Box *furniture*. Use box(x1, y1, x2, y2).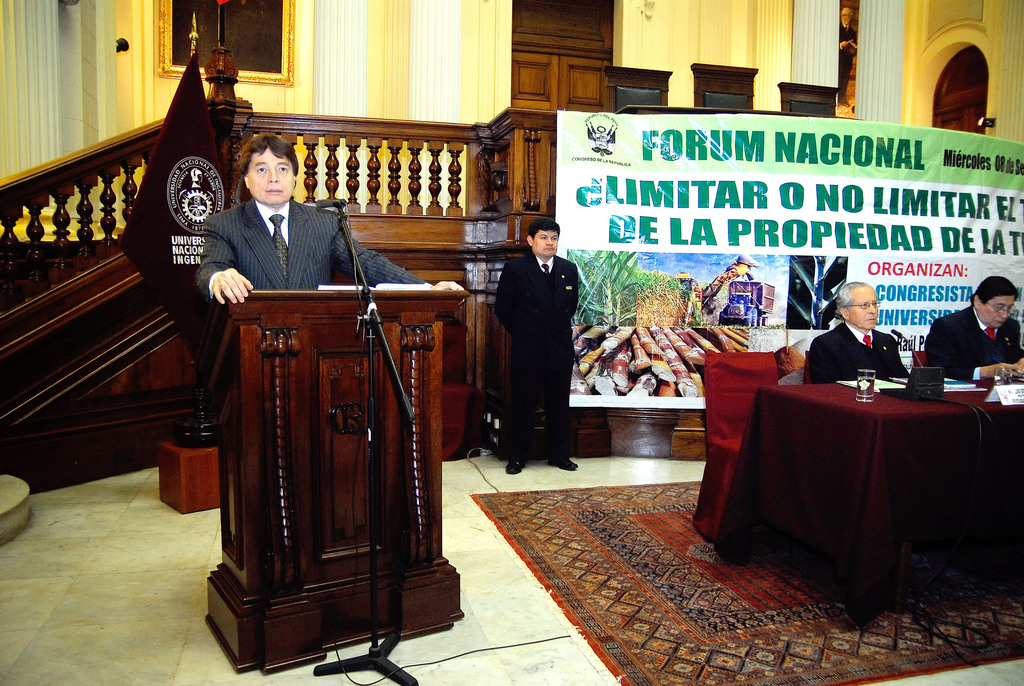
box(441, 379, 480, 462).
